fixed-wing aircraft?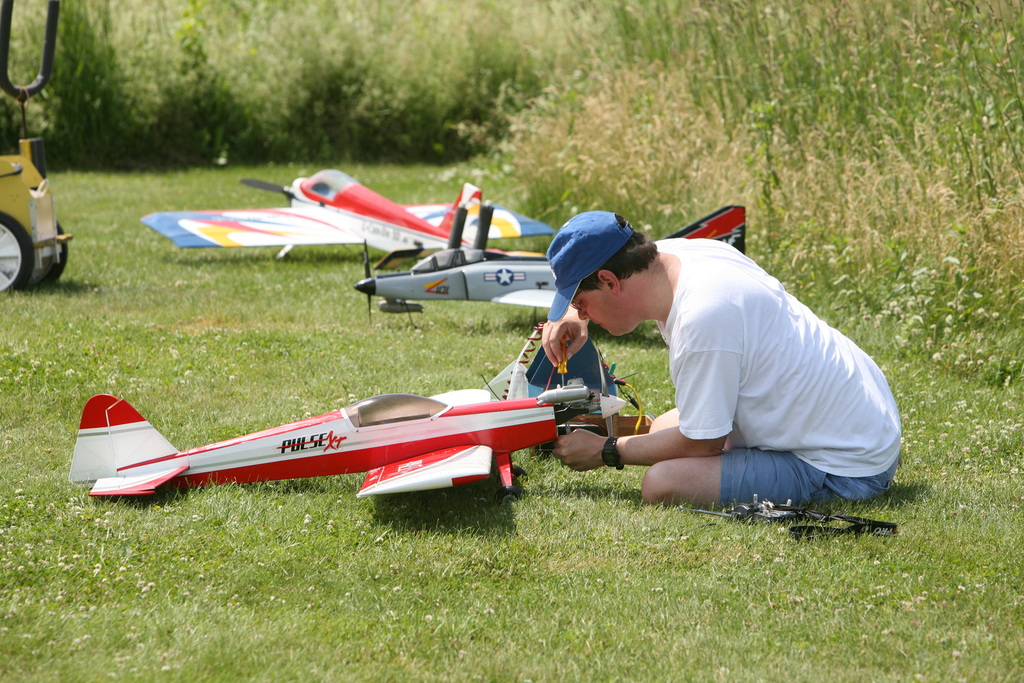
<bbox>64, 385, 596, 506</bbox>
